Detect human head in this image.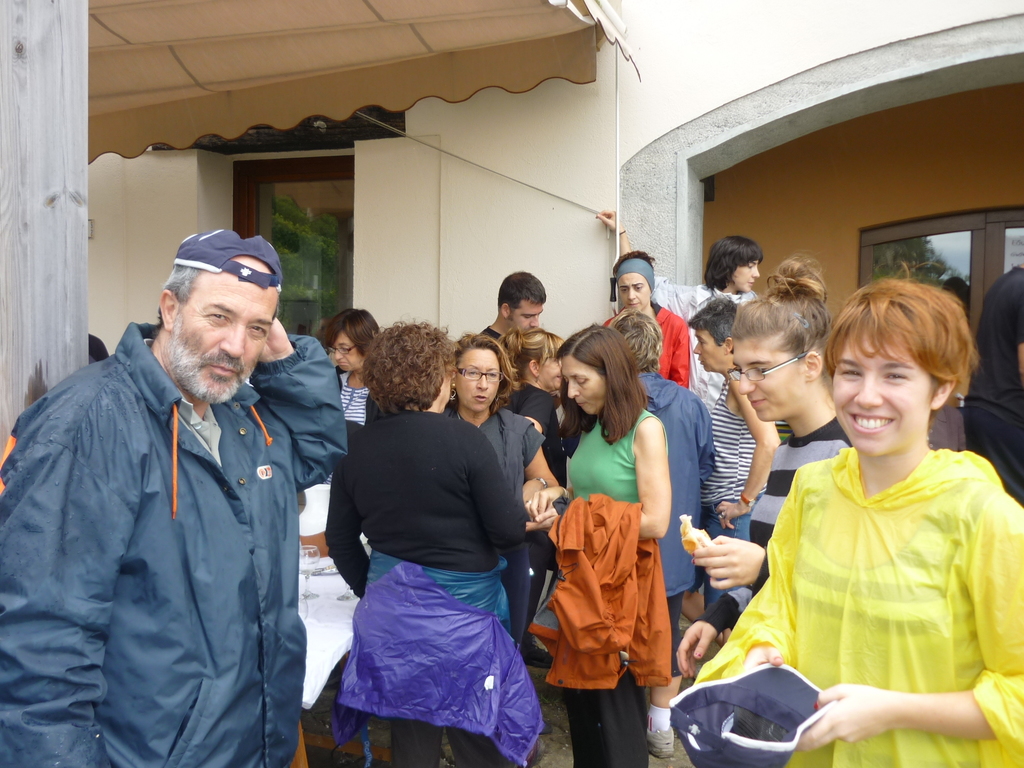
Detection: [left=611, top=252, right=658, bottom=314].
